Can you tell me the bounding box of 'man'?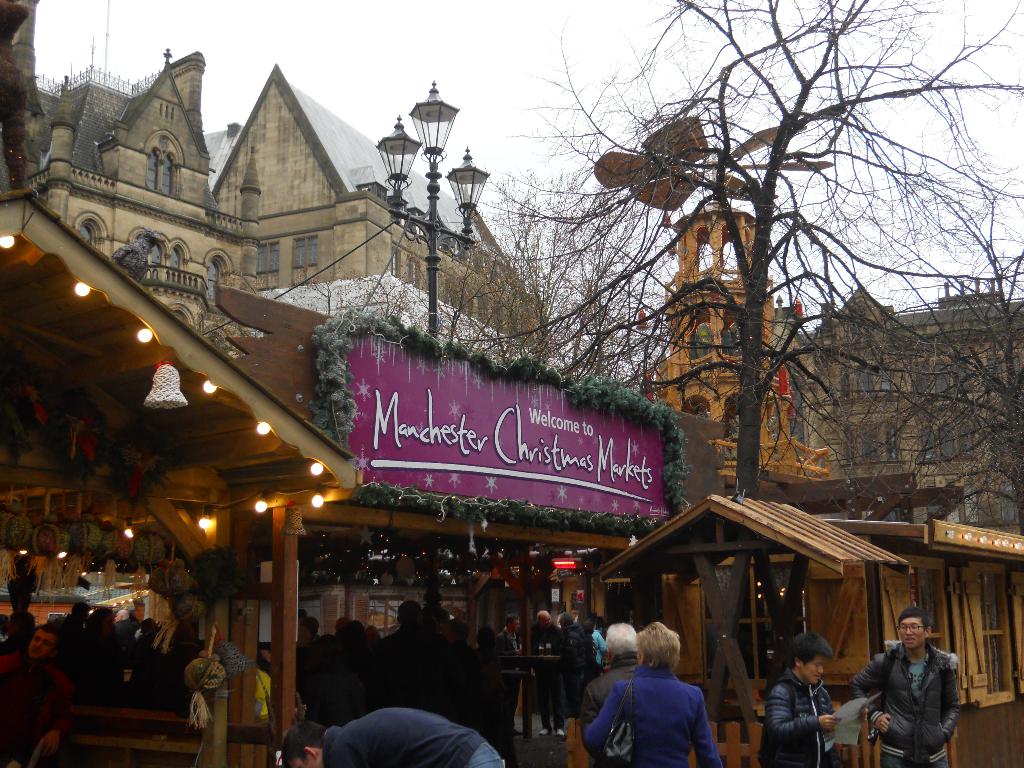
region(0, 621, 76, 767).
